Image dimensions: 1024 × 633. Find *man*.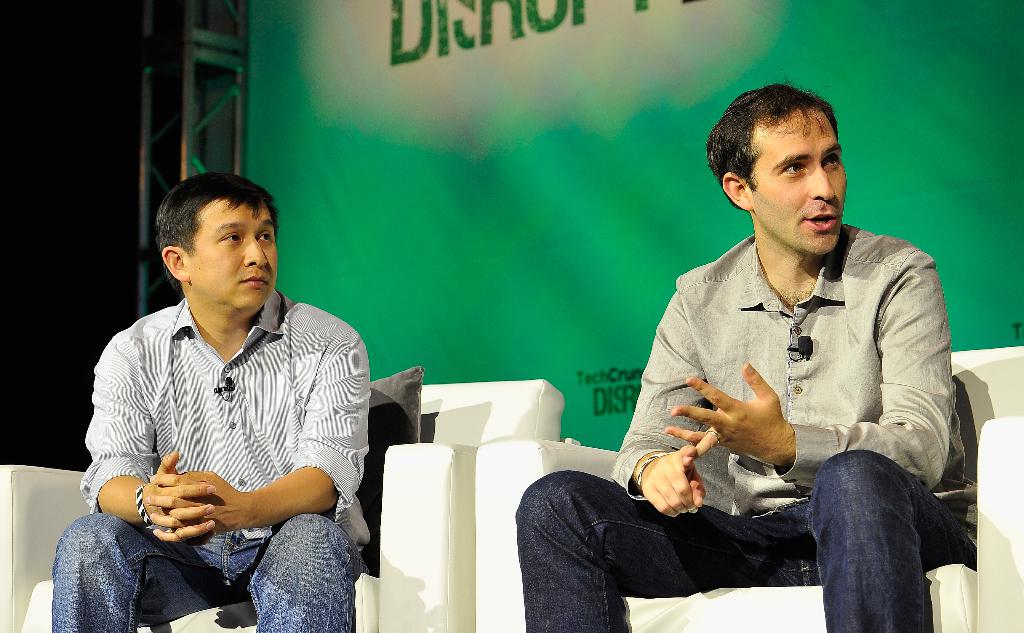
x1=560 y1=110 x2=964 y2=619.
